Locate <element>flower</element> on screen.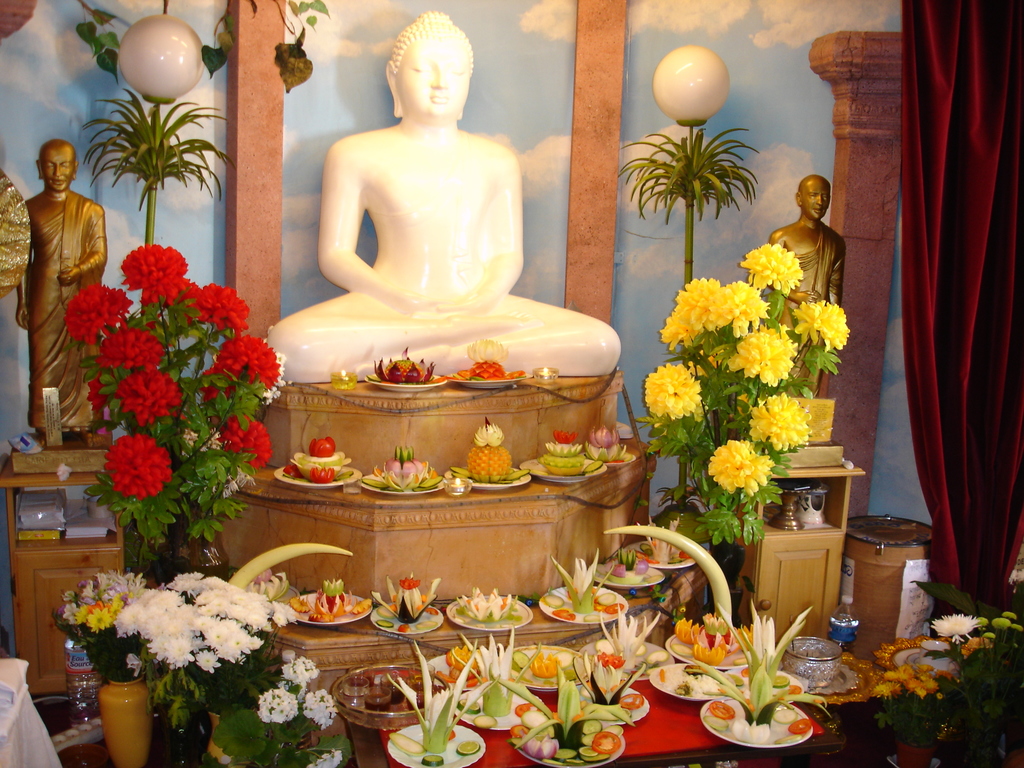
On screen at (x1=727, y1=278, x2=769, y2=333).
